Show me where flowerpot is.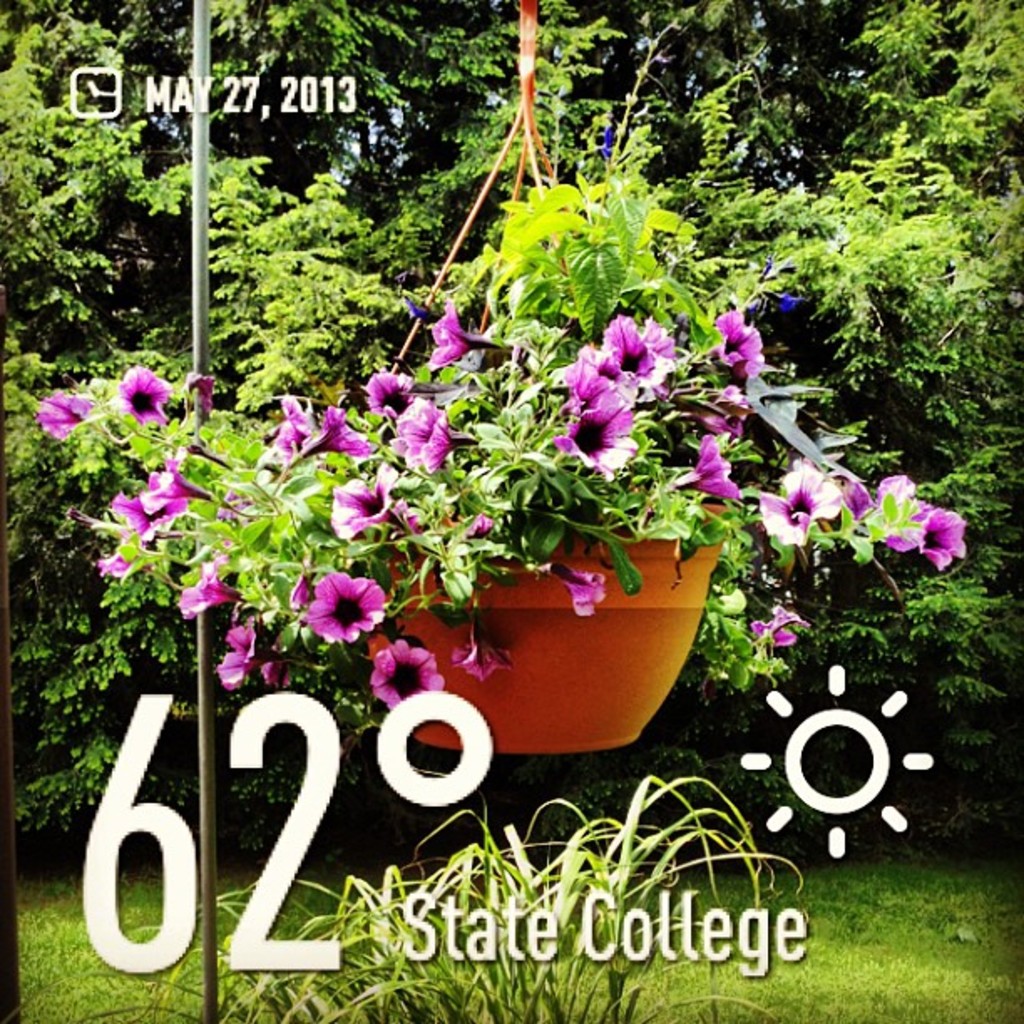
flowerpot is at <bbox>381, 517, 708, 776</bbox>.
